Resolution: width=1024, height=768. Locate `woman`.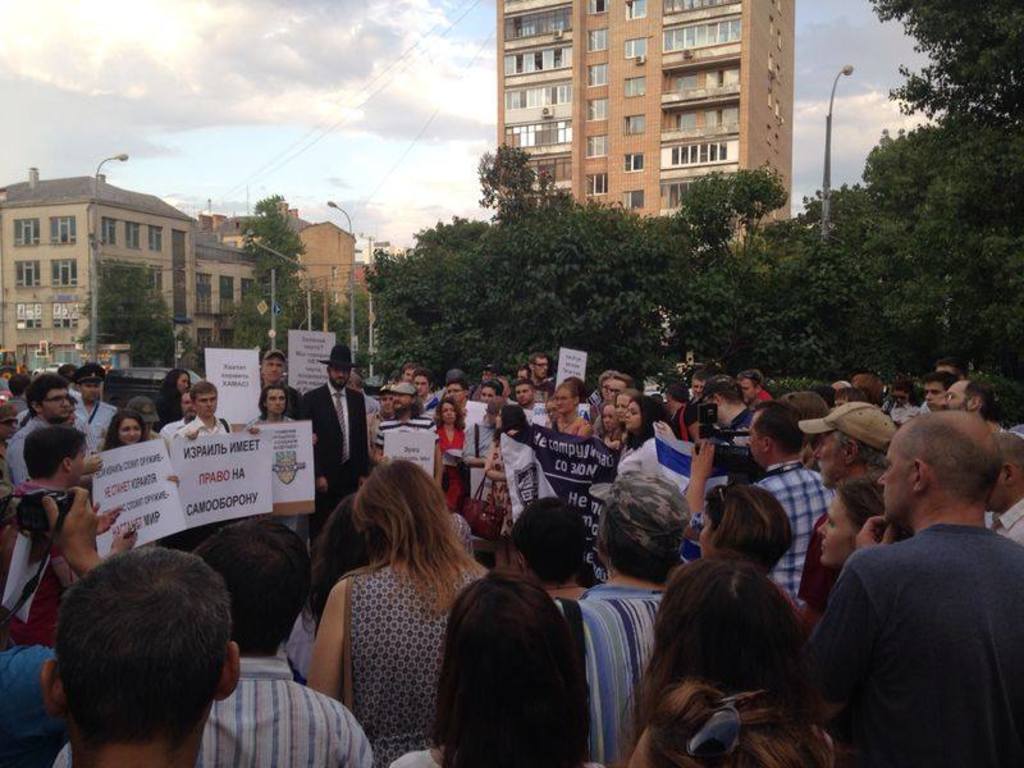
{"x1": 611, "y1": 558, "x2": 852, "y2": 767}.
